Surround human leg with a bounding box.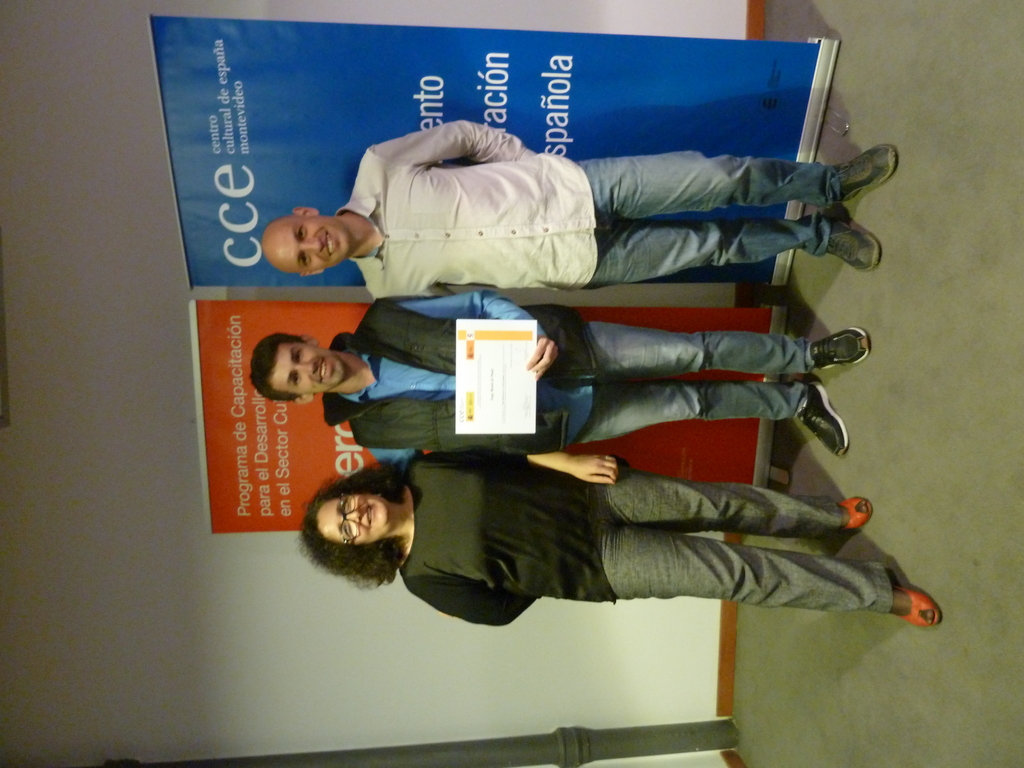
603 207 882 273.
